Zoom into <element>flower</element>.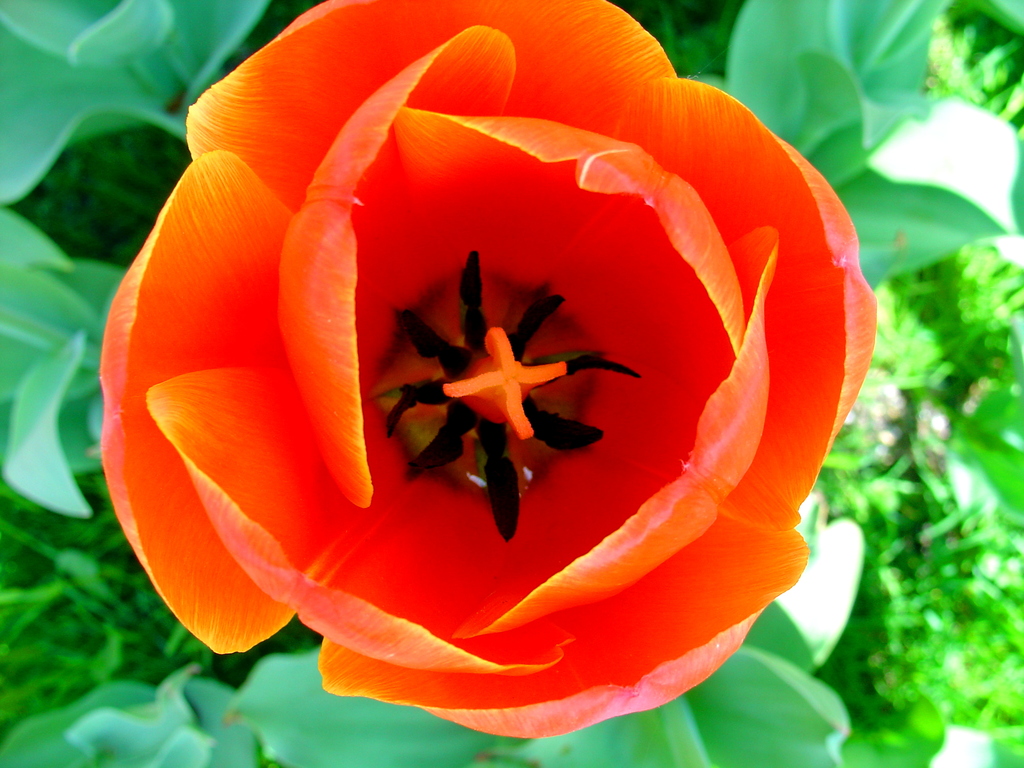
Zoom target: {"left": 88, "top": 9, "right": 883, "bottom": 740}.
